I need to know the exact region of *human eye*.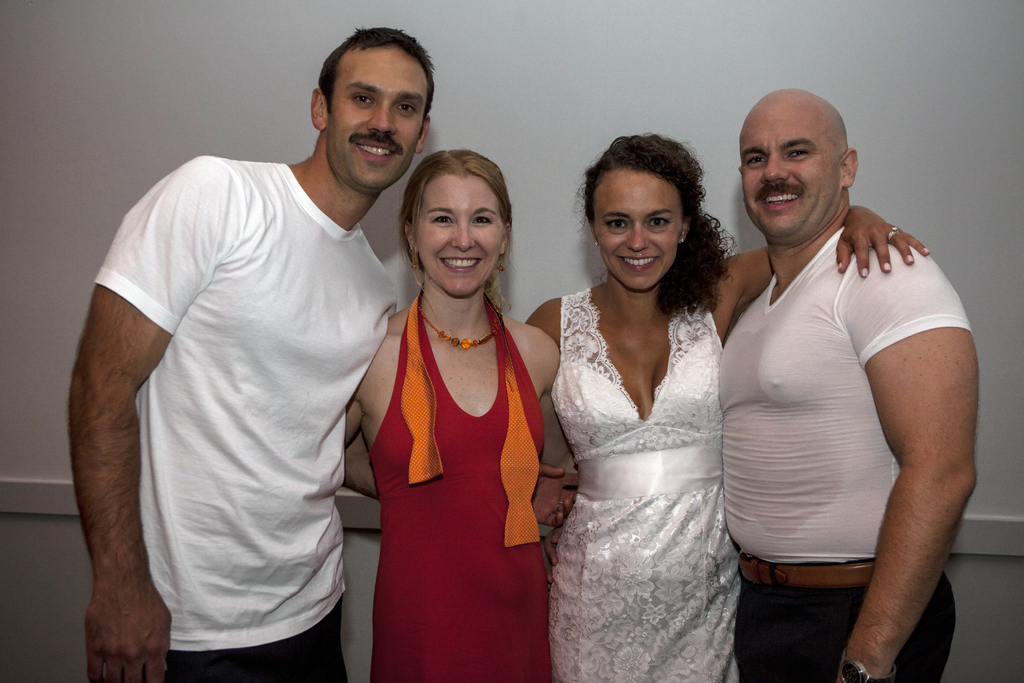
Region: l=471, t=213, r=492, b=229.
